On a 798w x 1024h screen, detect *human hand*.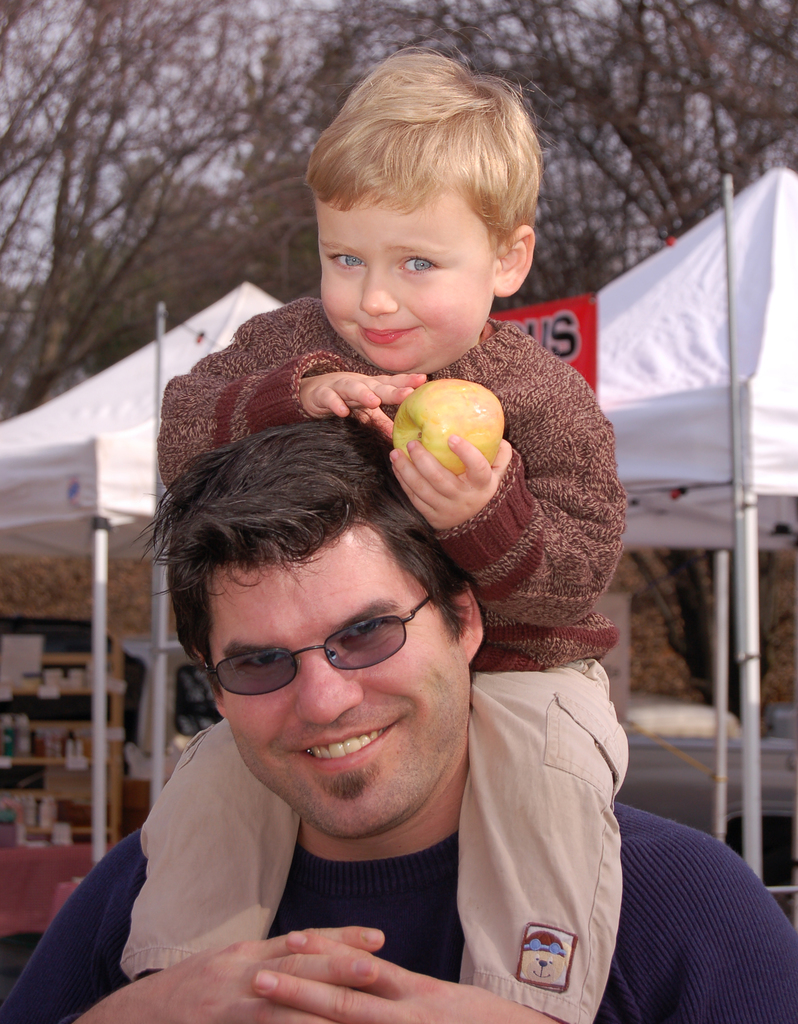
box(248, 930, 552, 1023).
